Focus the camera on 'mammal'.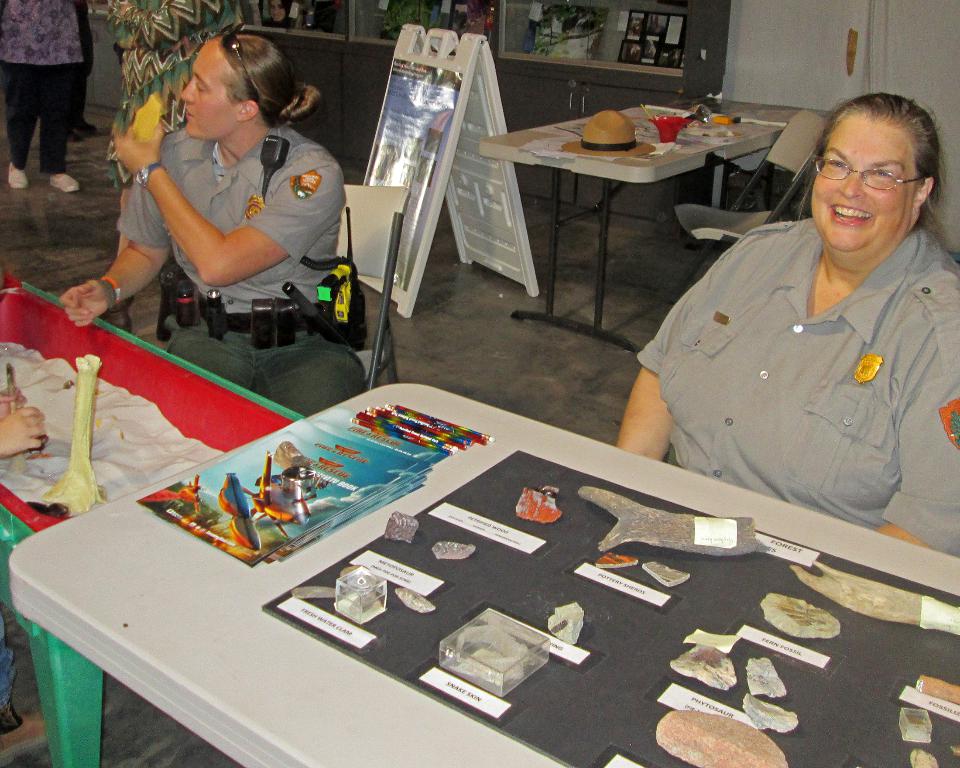
Focus region: box(104, 0, 247, 331).
